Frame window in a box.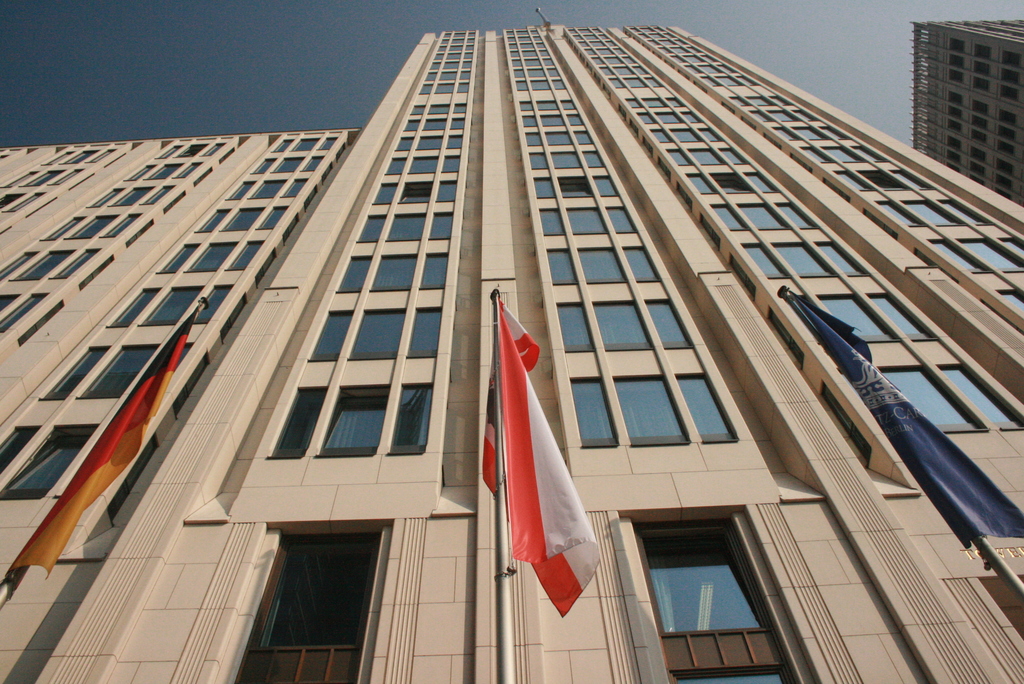
348,305,404,367.
